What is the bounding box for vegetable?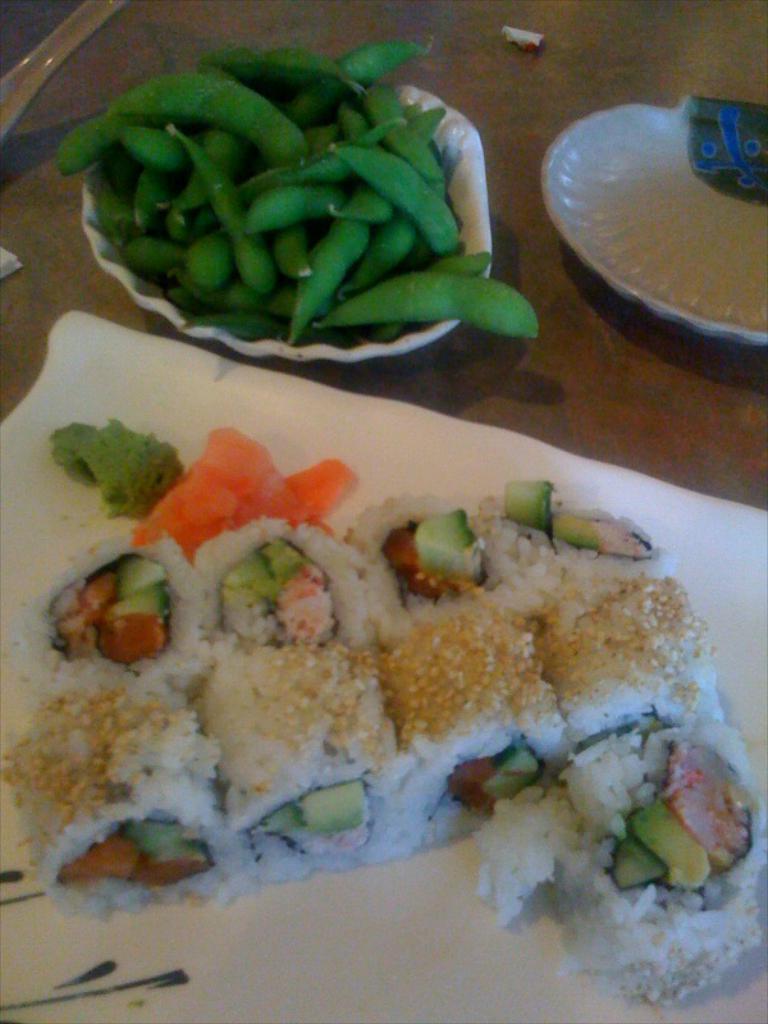
select_region(609, 833, 668, 891).
